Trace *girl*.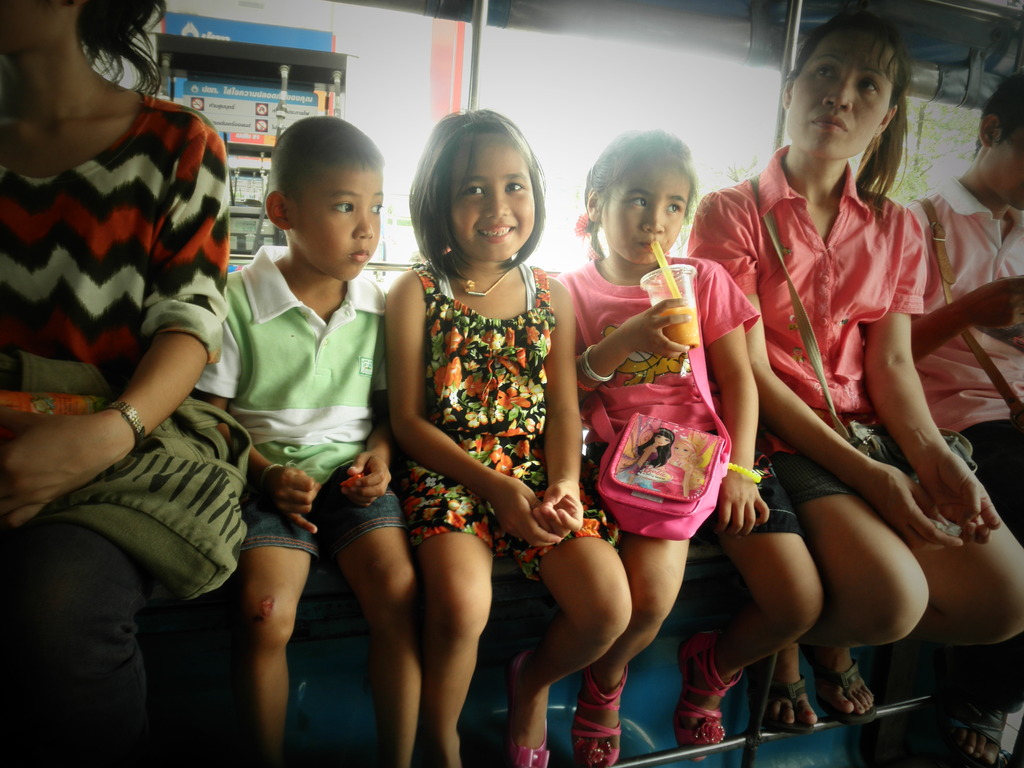
Traced to bbox=[384, 105, 636, 767].
